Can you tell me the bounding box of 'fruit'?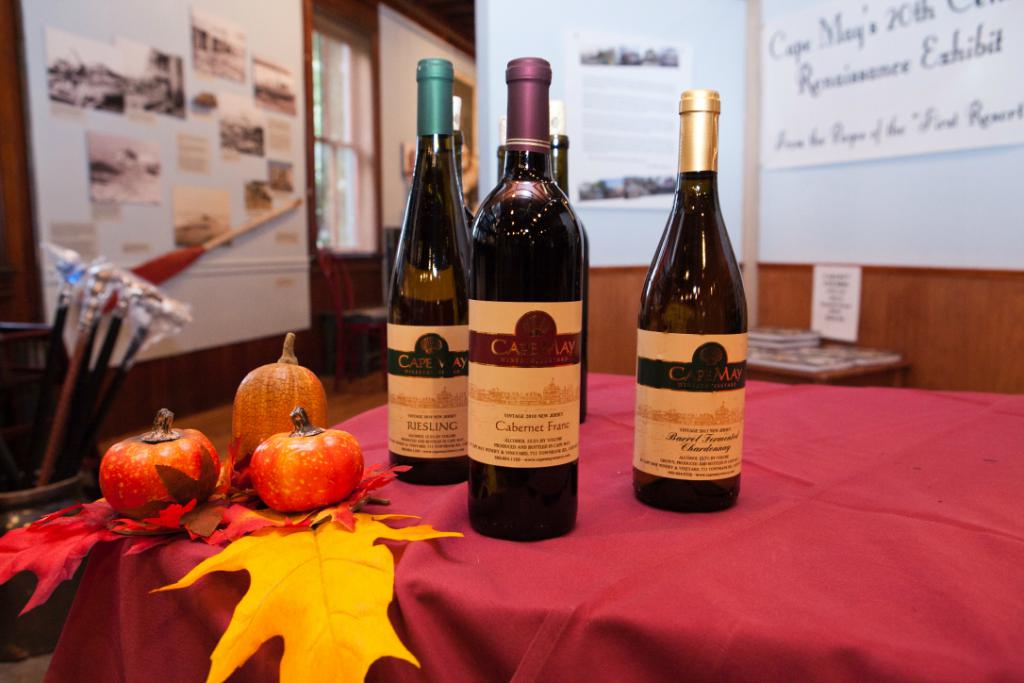
90/430/230/533.
